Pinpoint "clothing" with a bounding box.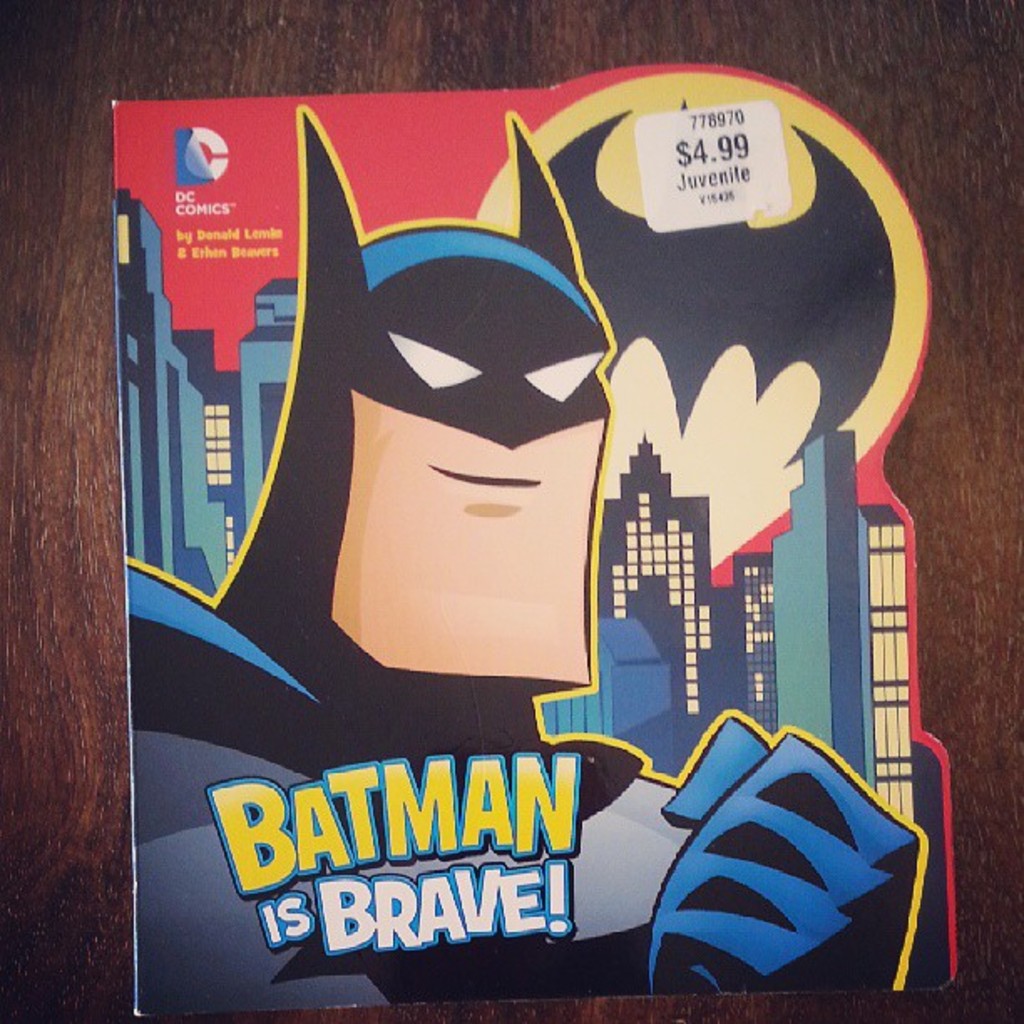
pyautogui.locateOnScreen(125, 564, 691, 1007).
